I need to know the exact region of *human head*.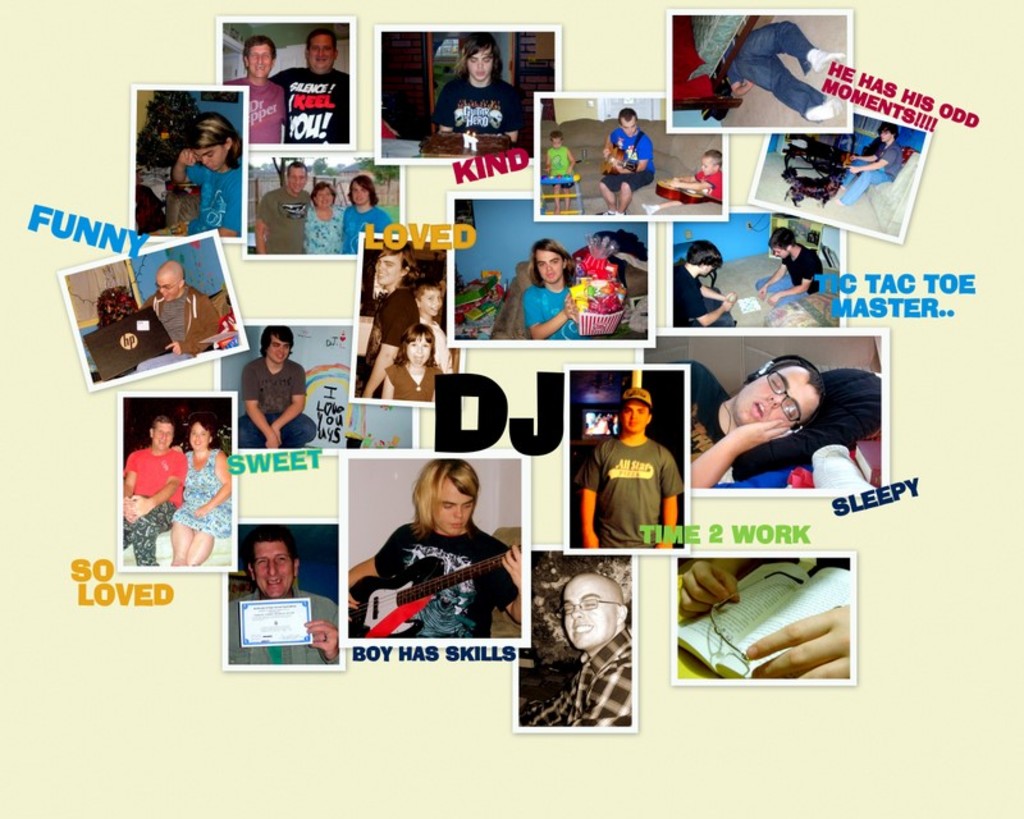
Region: select_region(97, 289, 131, 320).
